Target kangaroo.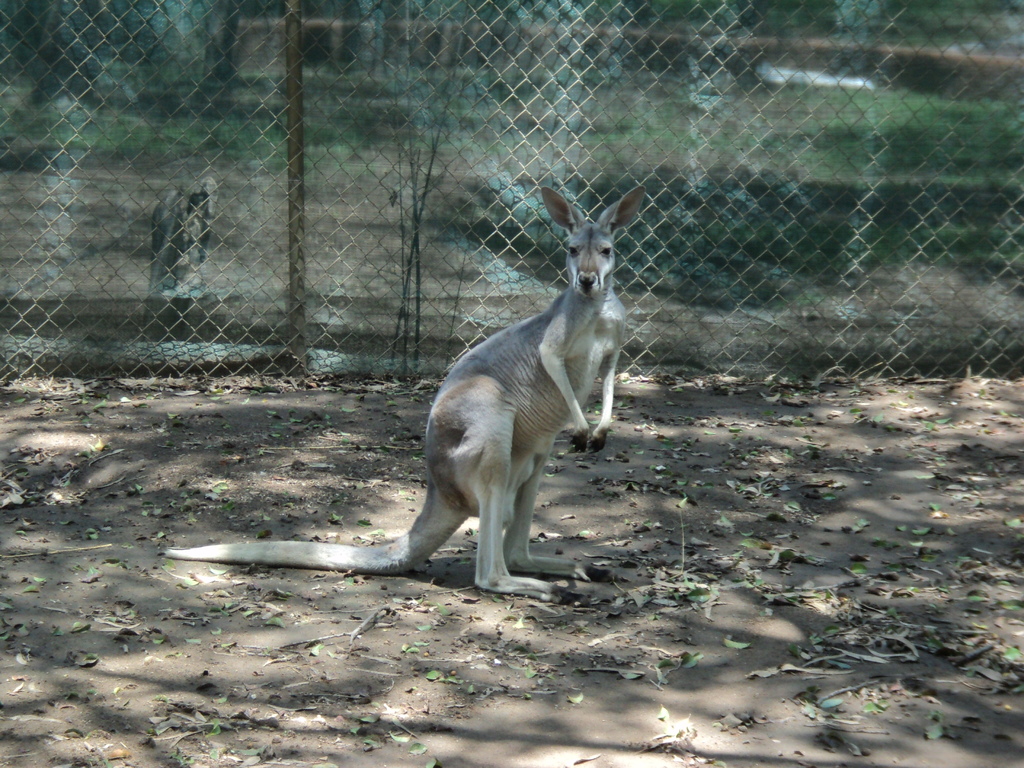
Target region: 165 187 647 604.
